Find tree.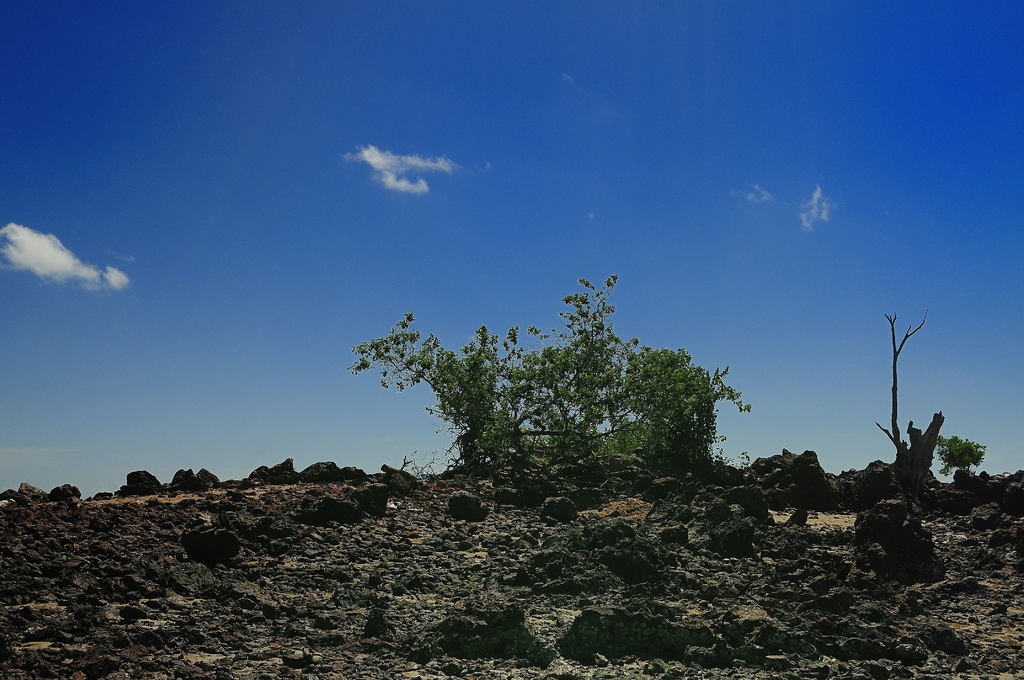
938:434:991:484.
